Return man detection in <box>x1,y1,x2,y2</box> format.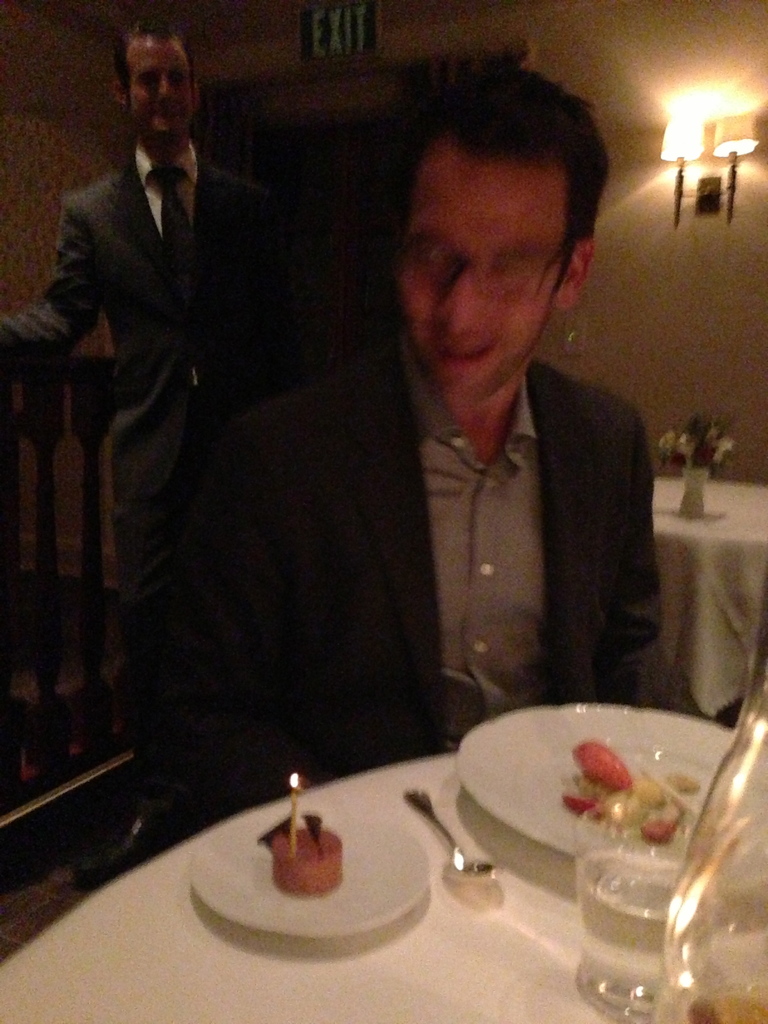
<box>42,21,282,669</box>.
